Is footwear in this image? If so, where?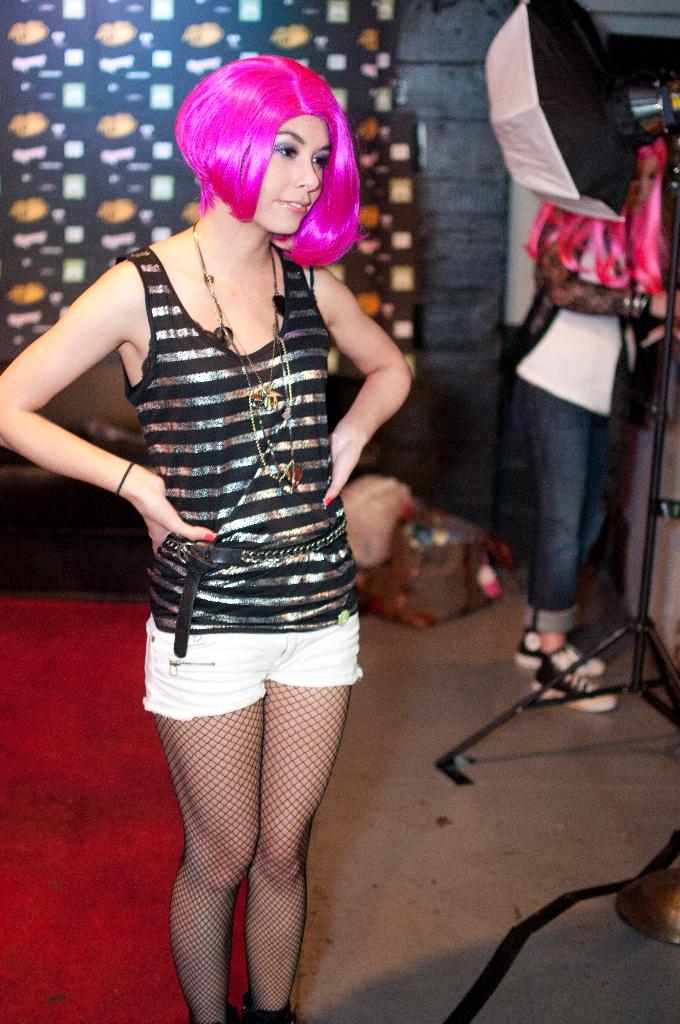
Yes, at select_region(535, 652, 614, 711).
